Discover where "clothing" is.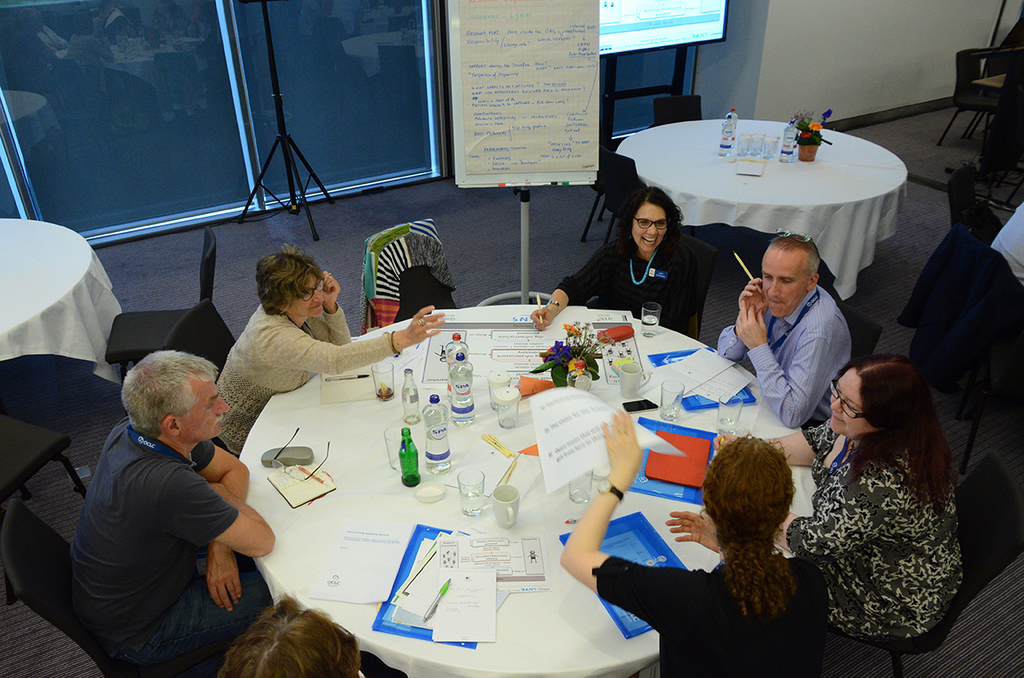
Discovered at x1=561 y1=228 x2=715 y2=333.
